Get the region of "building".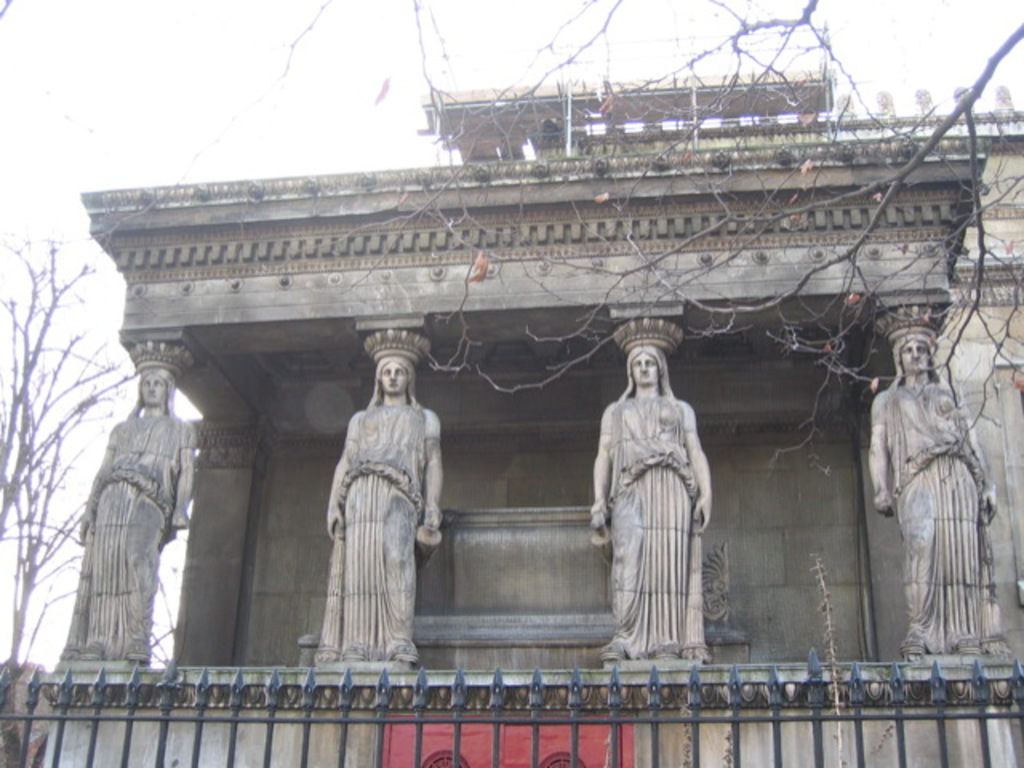
[left=0, top=67, right=1022, bottom=766].
